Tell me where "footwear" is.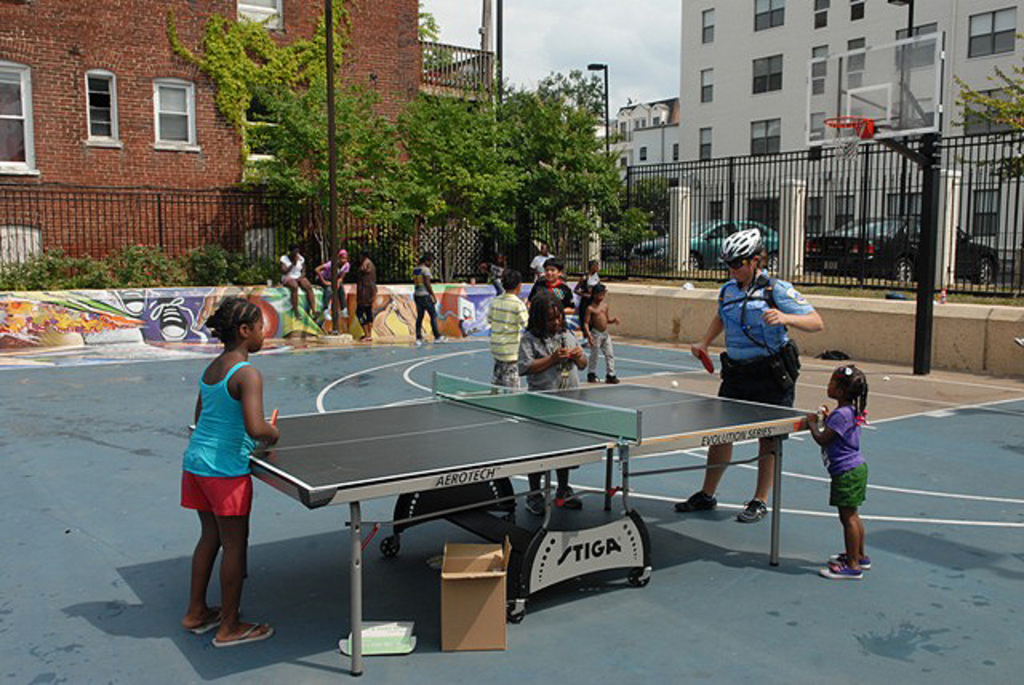
"footwear" is at region(829, 552, 872, 560).
